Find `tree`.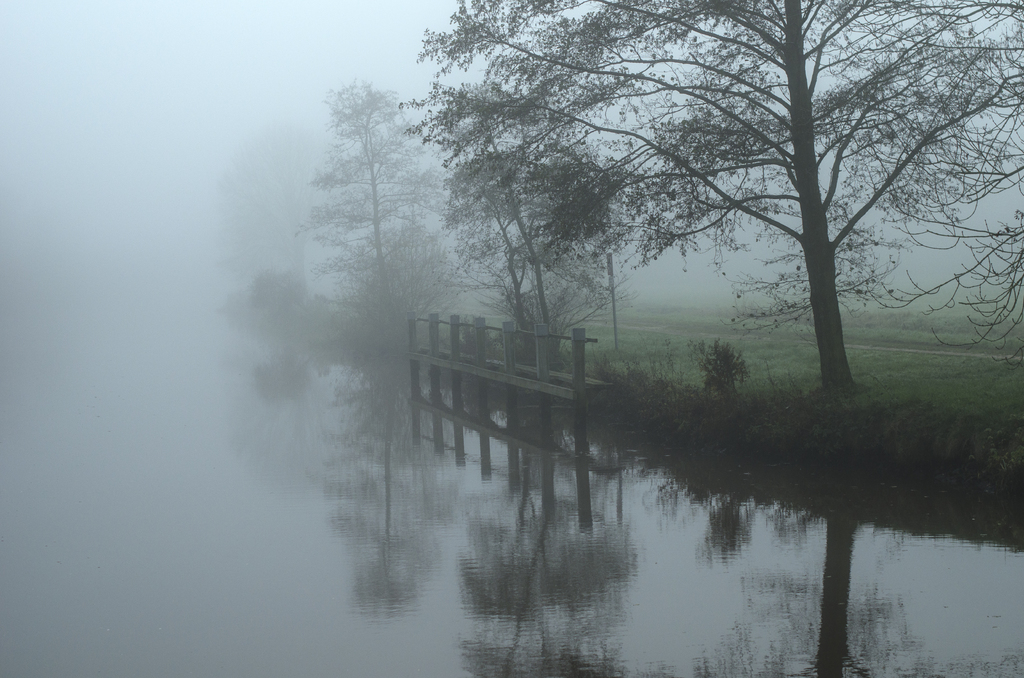
<box>375,7,996,432</box>.
